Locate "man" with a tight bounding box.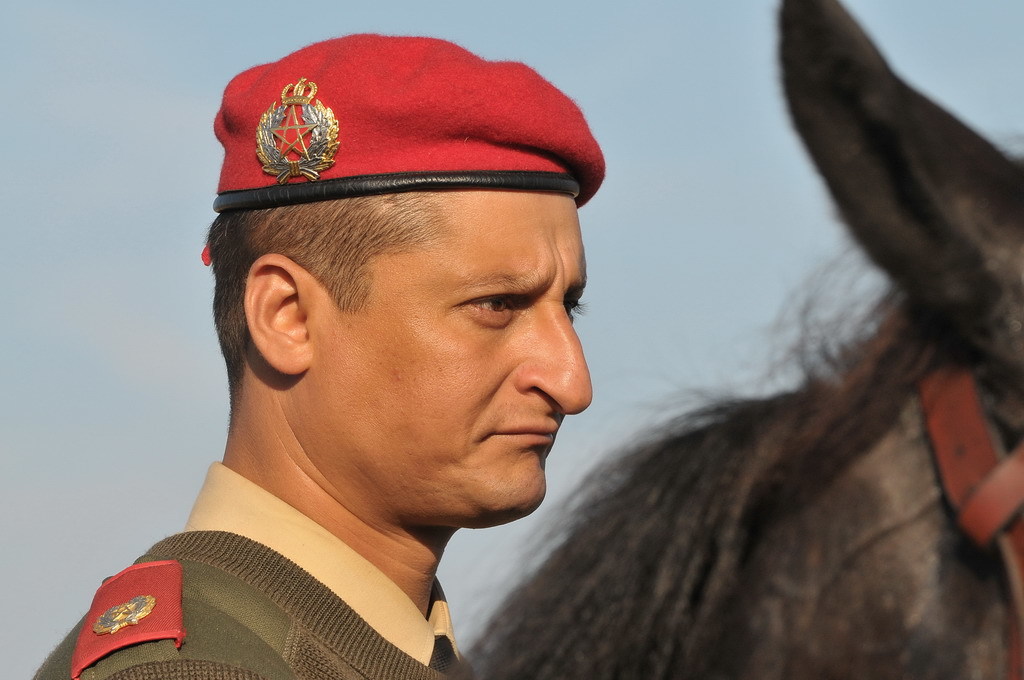
[x1=62, y1=220, x2=658, y2=657].
